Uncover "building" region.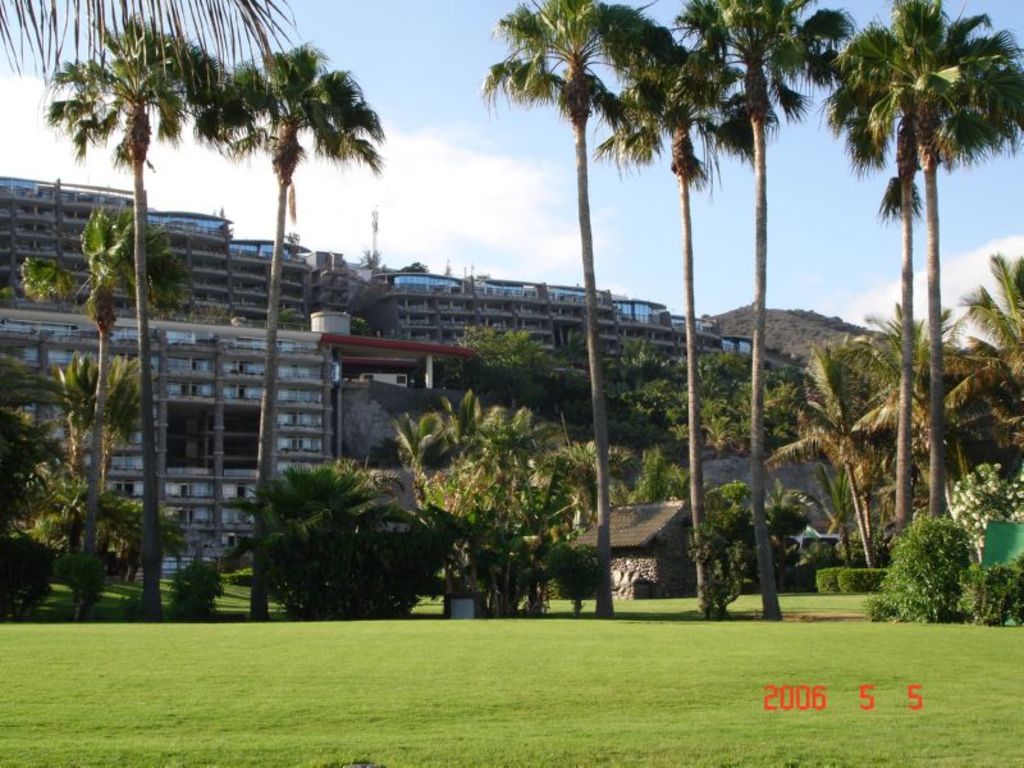
Uncovered: rect(0, 174, 817, 575).
